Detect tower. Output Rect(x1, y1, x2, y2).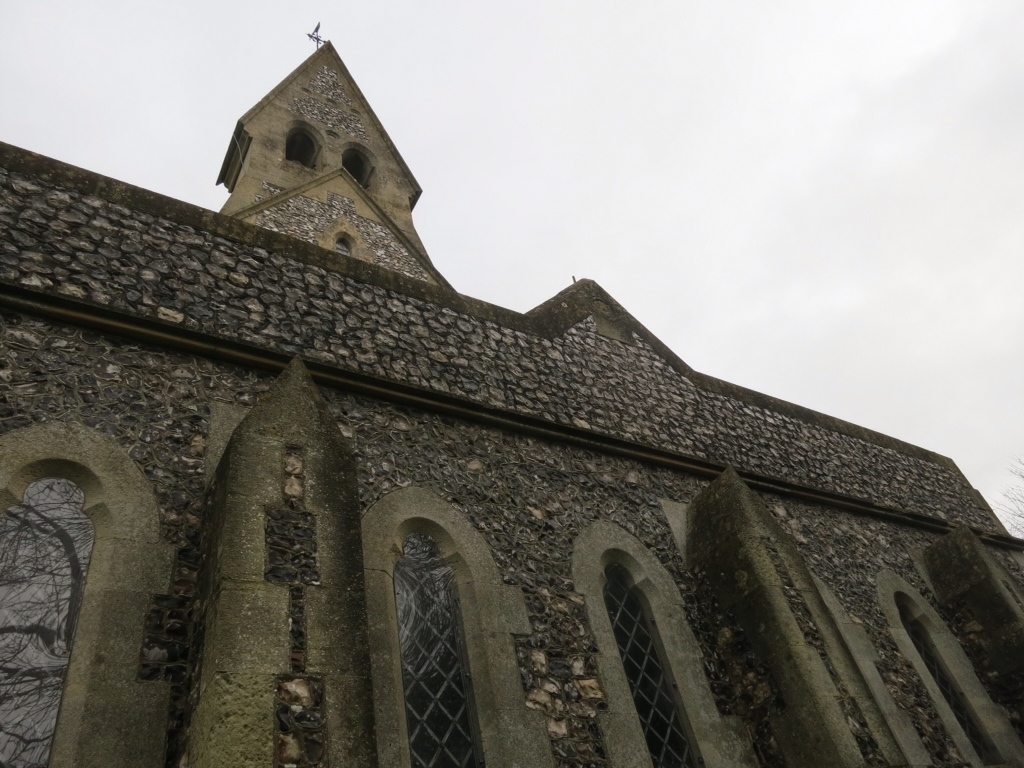
Rect(211, 27, 448, 286).
